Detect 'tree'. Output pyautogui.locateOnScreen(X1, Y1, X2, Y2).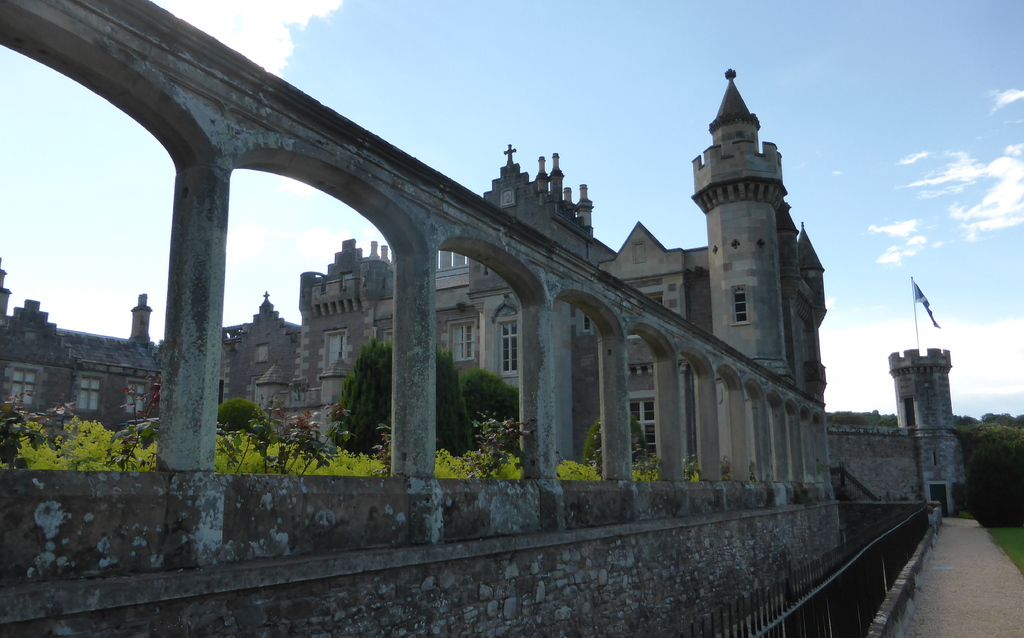
pyautogui.locateOnScreen(456, 363, 520, 450).
